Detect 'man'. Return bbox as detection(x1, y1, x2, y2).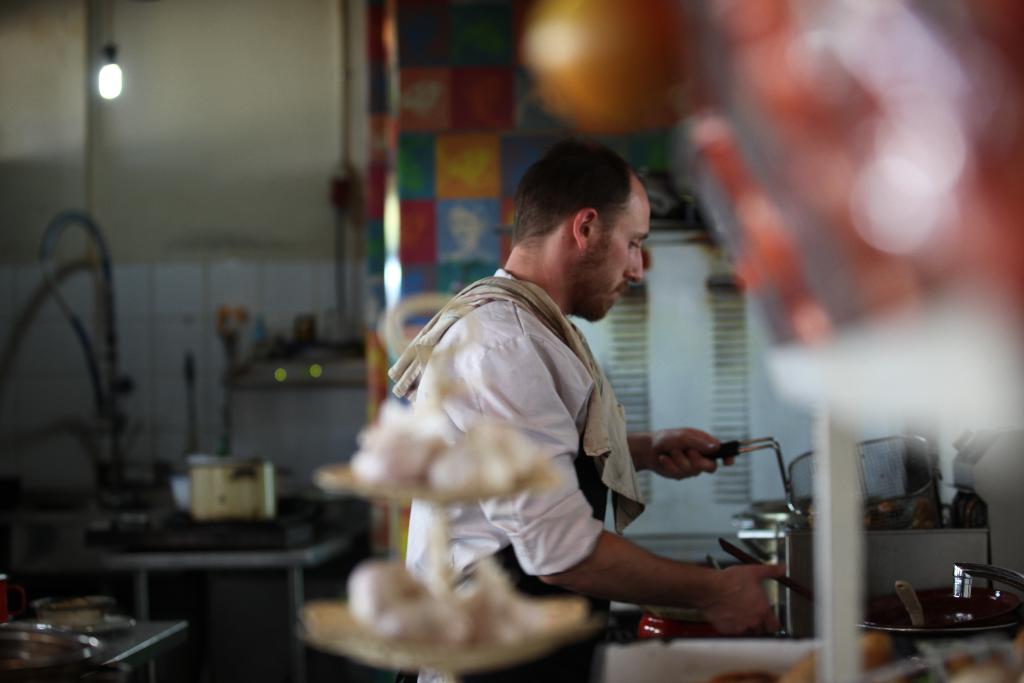
detection(415, 140, 803, 660).
